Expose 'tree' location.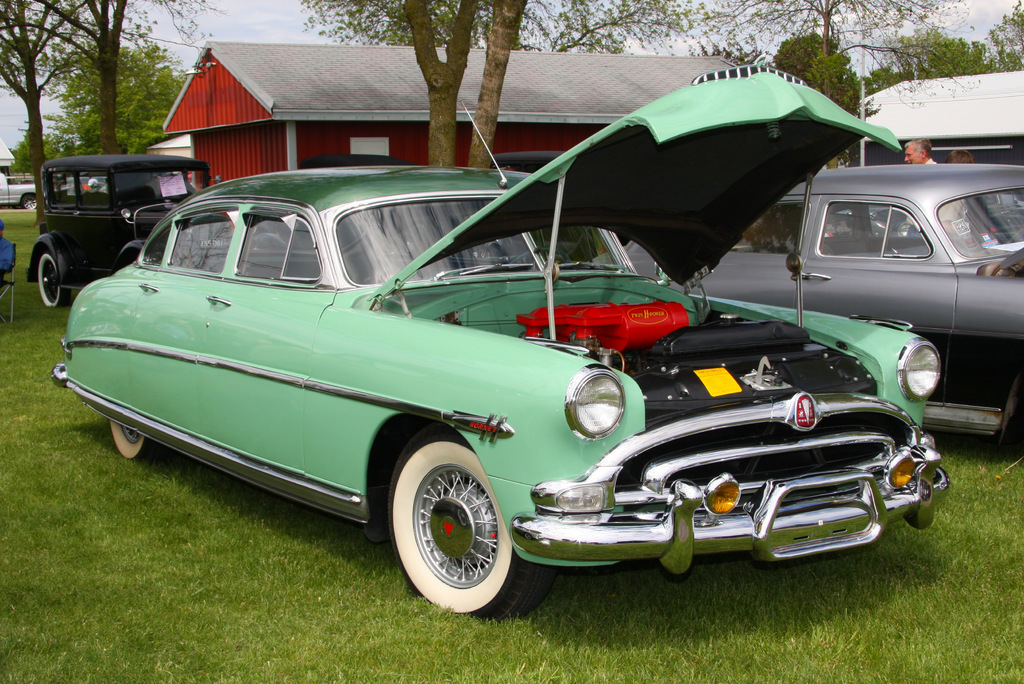
Exposed at select_region(0, 0, 86, 229).
